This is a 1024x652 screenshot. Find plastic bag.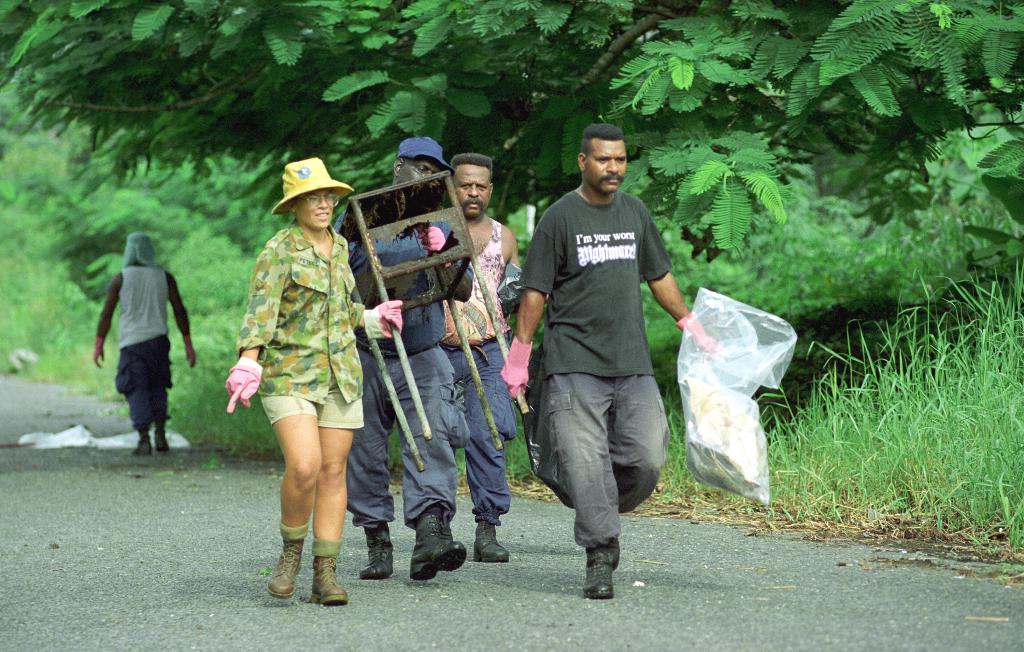
Bounding box: bbox=[670, 286, 800, 515].
